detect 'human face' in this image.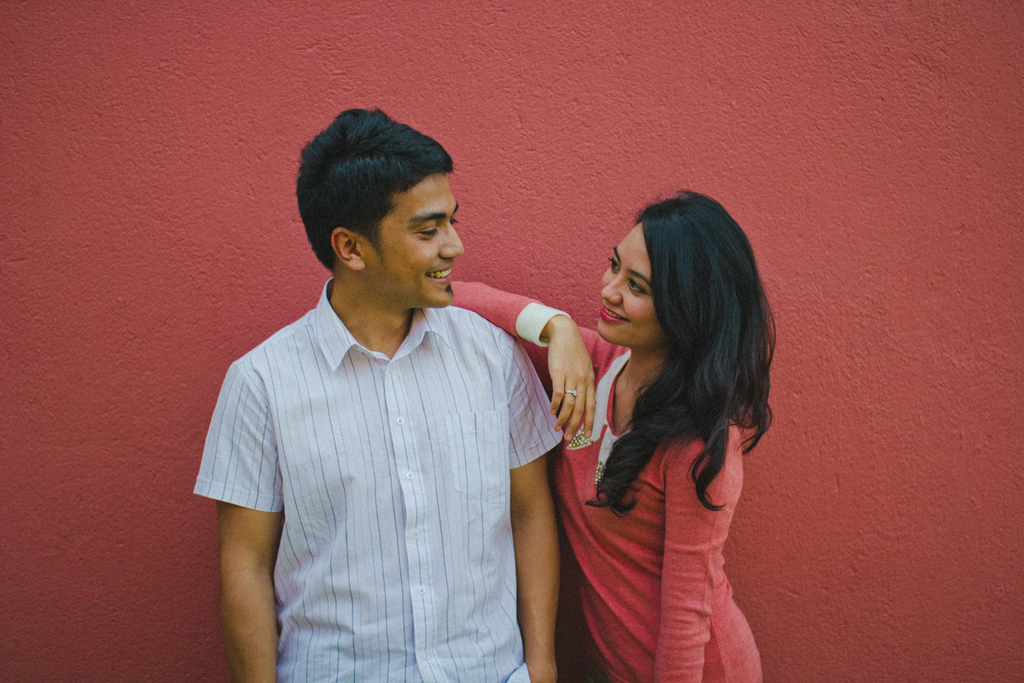
Detection: locate(359, 172, 465, 307).
